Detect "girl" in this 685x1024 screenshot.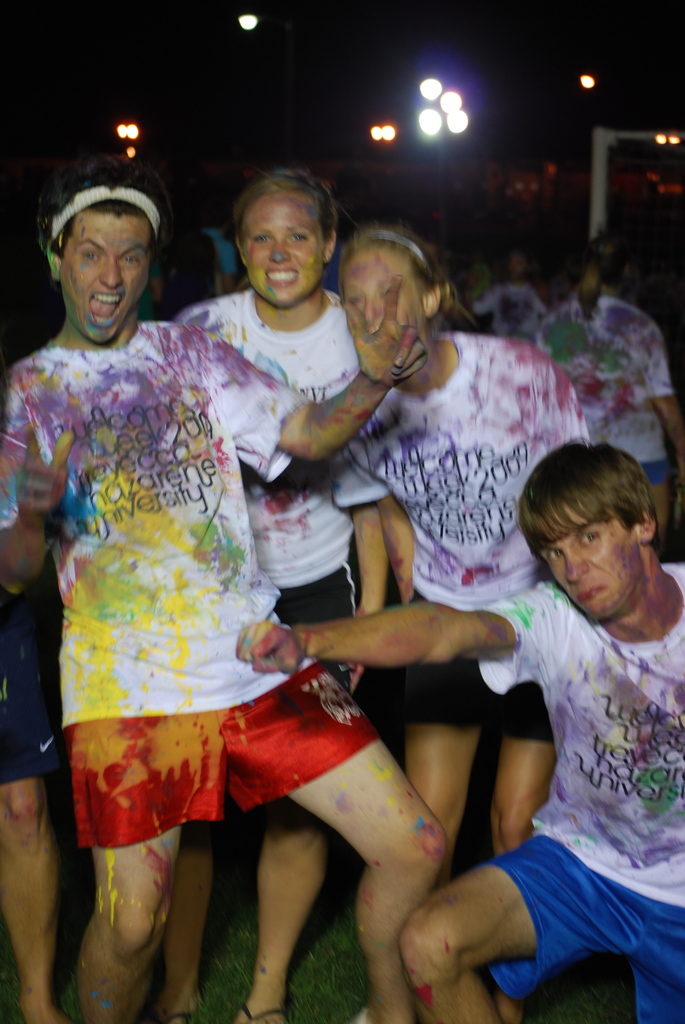
Detection: bbox=[341, 216, 593, 1022].
